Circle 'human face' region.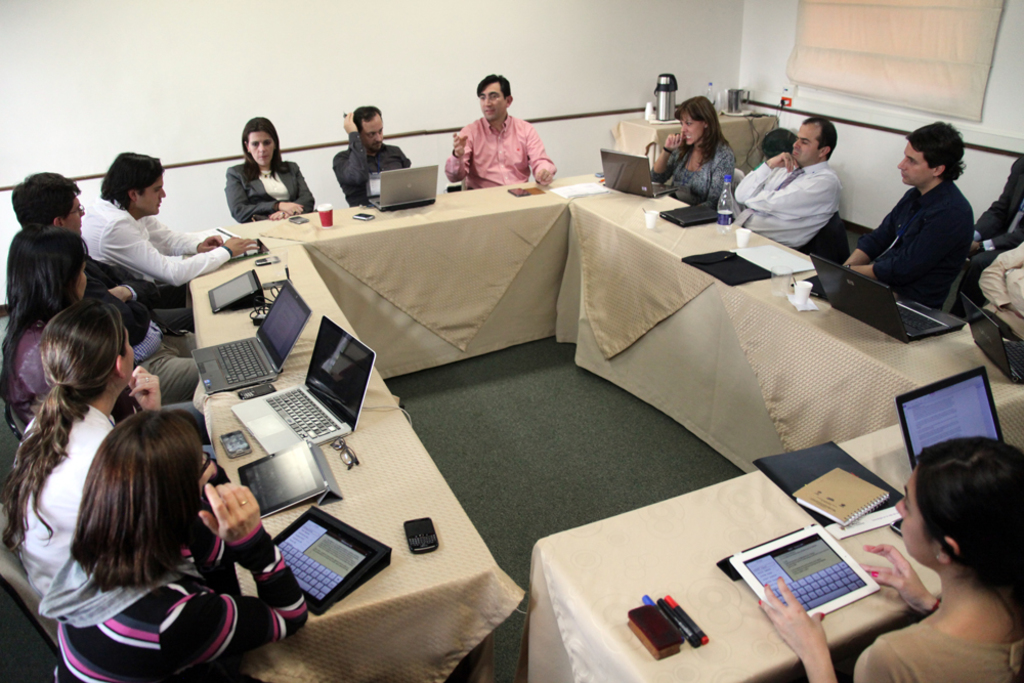
Region: bbox(895, 141, 932, 186).
